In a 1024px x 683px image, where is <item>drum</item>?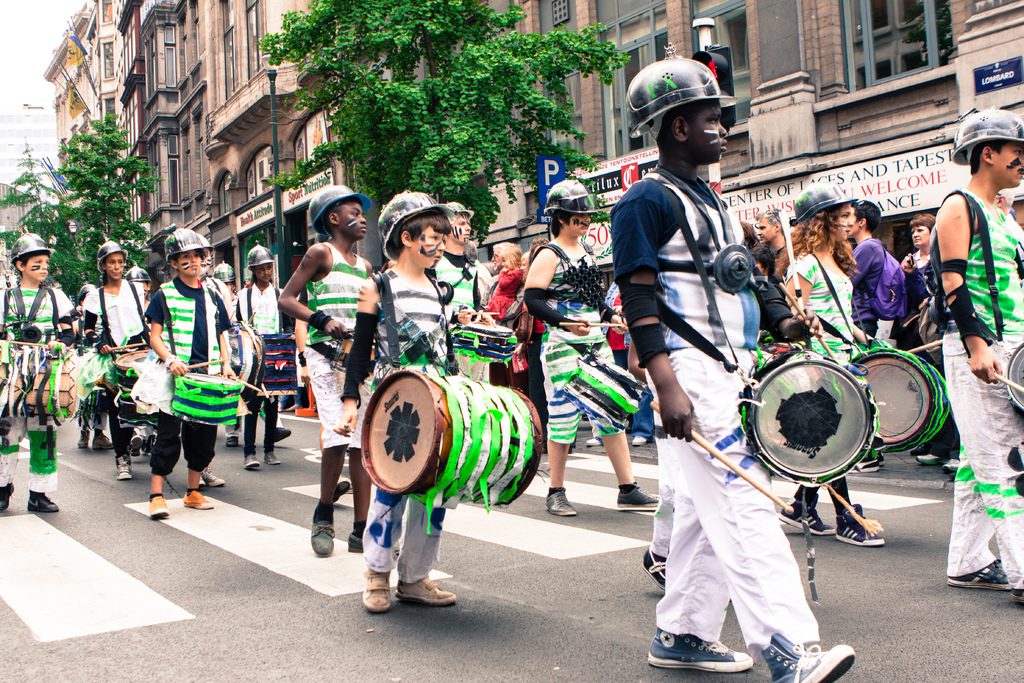
select_region(850, 350, 951, 448).
